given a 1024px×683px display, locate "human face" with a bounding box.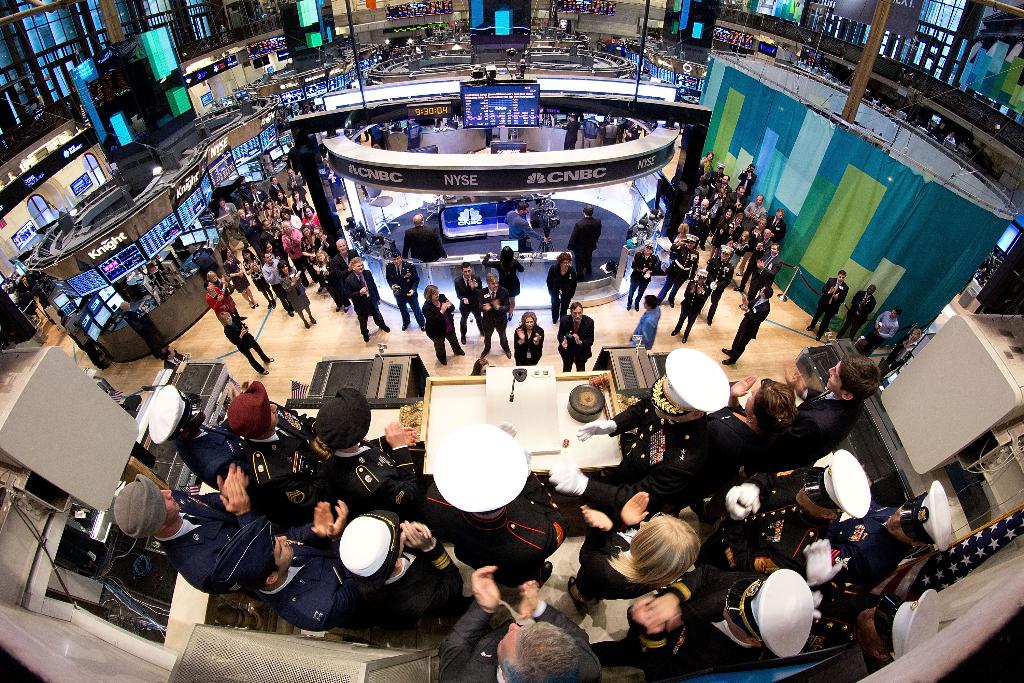
Located: [829, 360, 840, 396].
